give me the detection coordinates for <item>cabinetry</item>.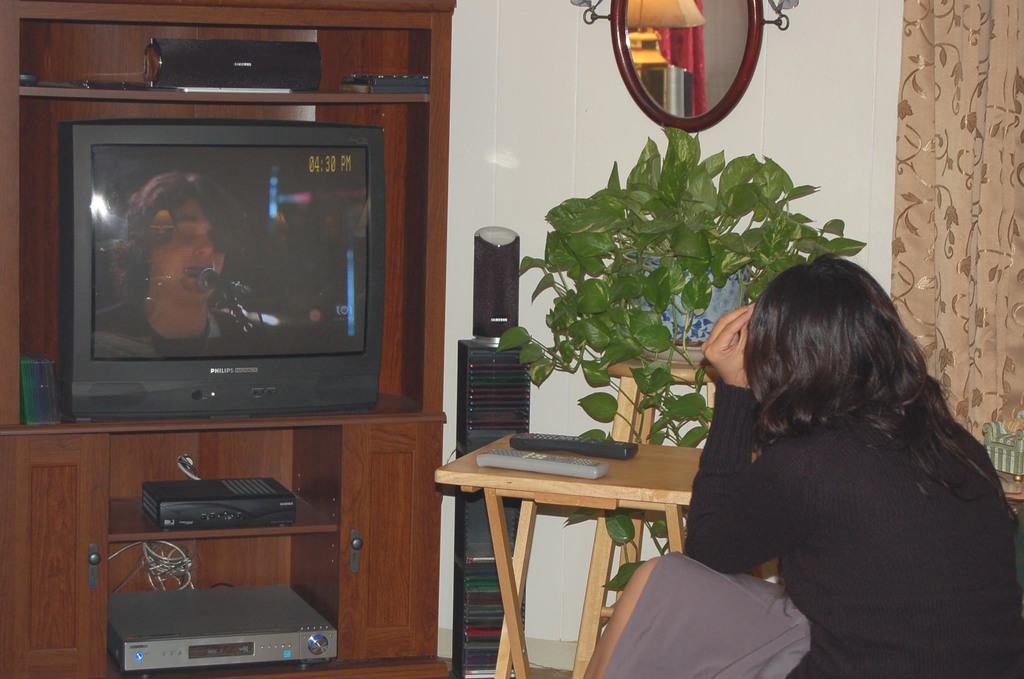
52, 427, 422, 657.
